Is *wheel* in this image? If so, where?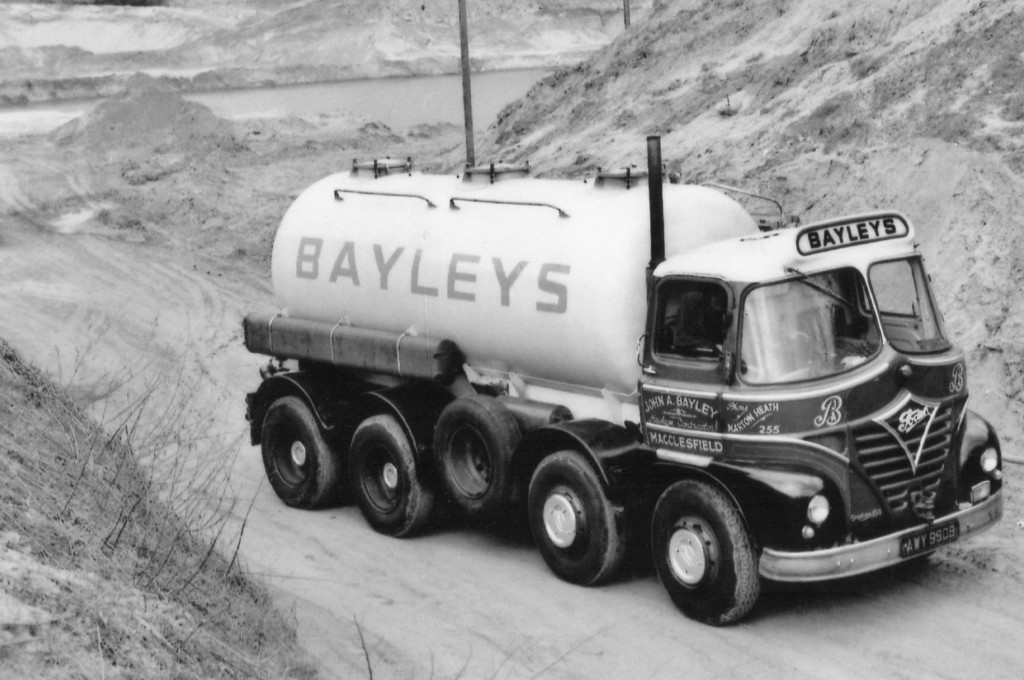
Yes, at (261, 397, 345, 512).
